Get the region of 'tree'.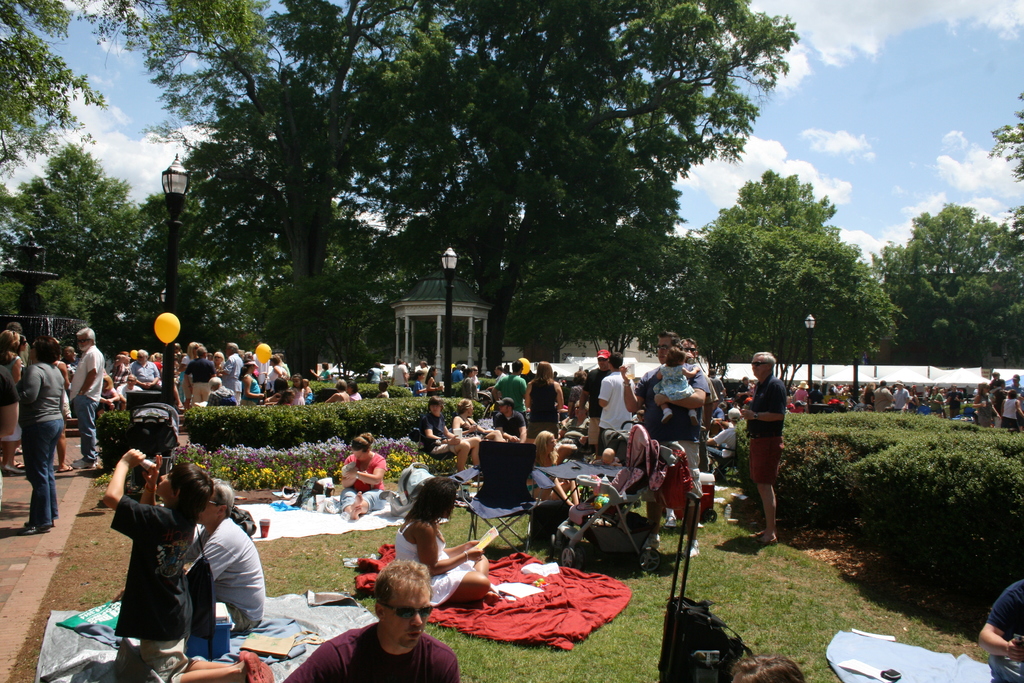
(x1=327, y1=0, x2=796, y2=379).
